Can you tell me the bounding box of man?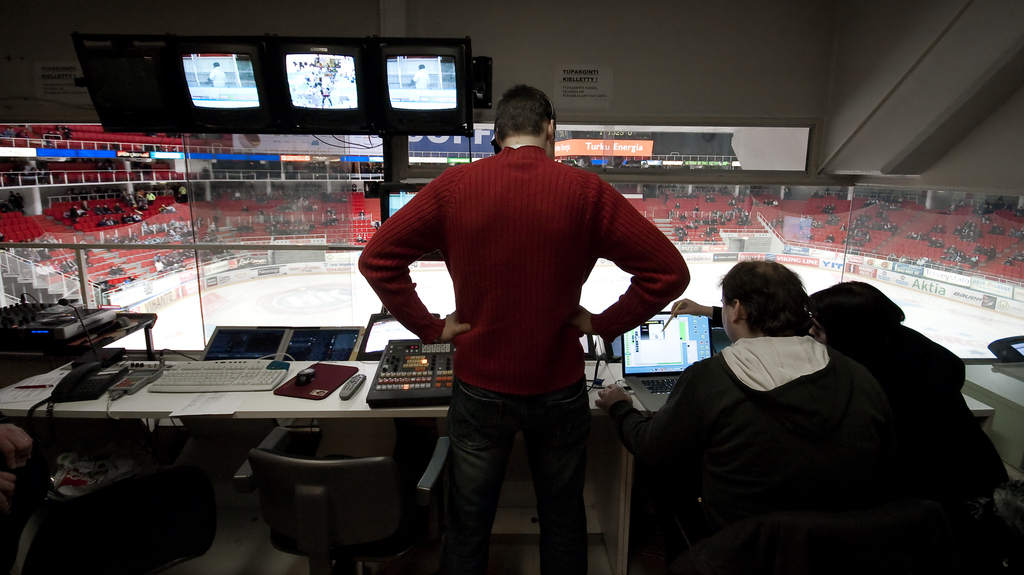
<box>647,255,888,574</box>.
